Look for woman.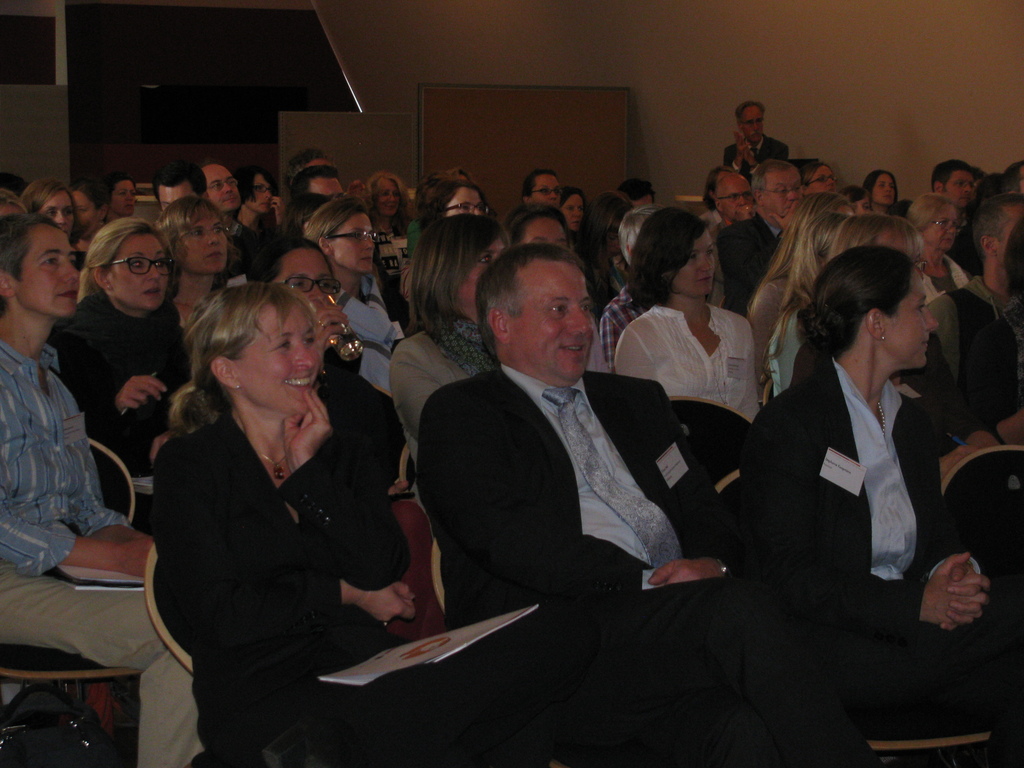
Found: x1=383, y1=209, x2=514, y2=547.
